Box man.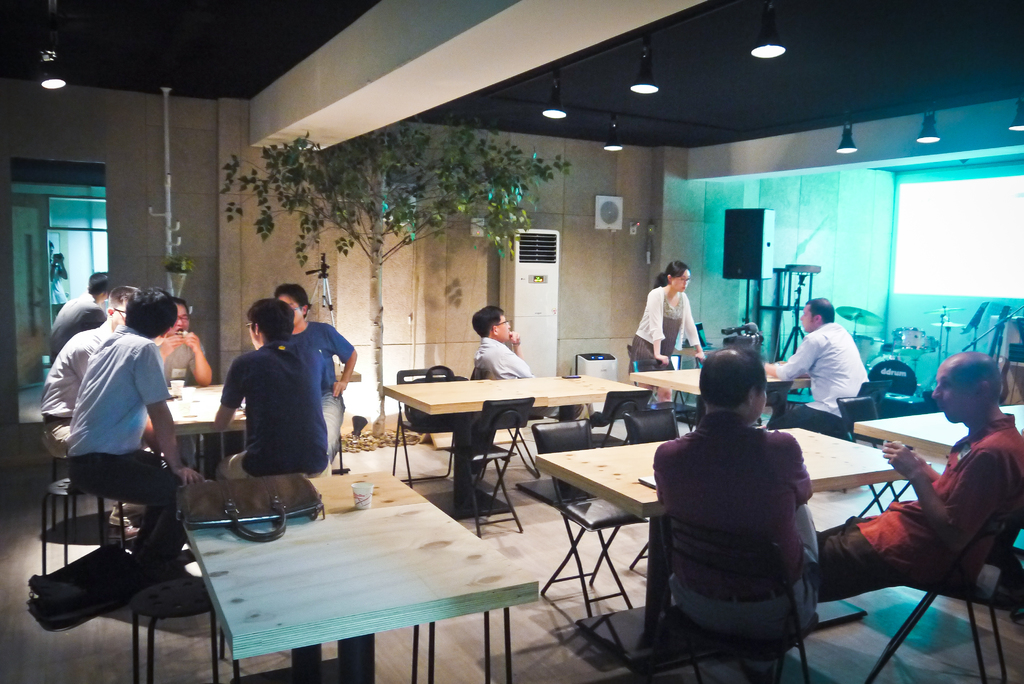
[154,298,215,464].
